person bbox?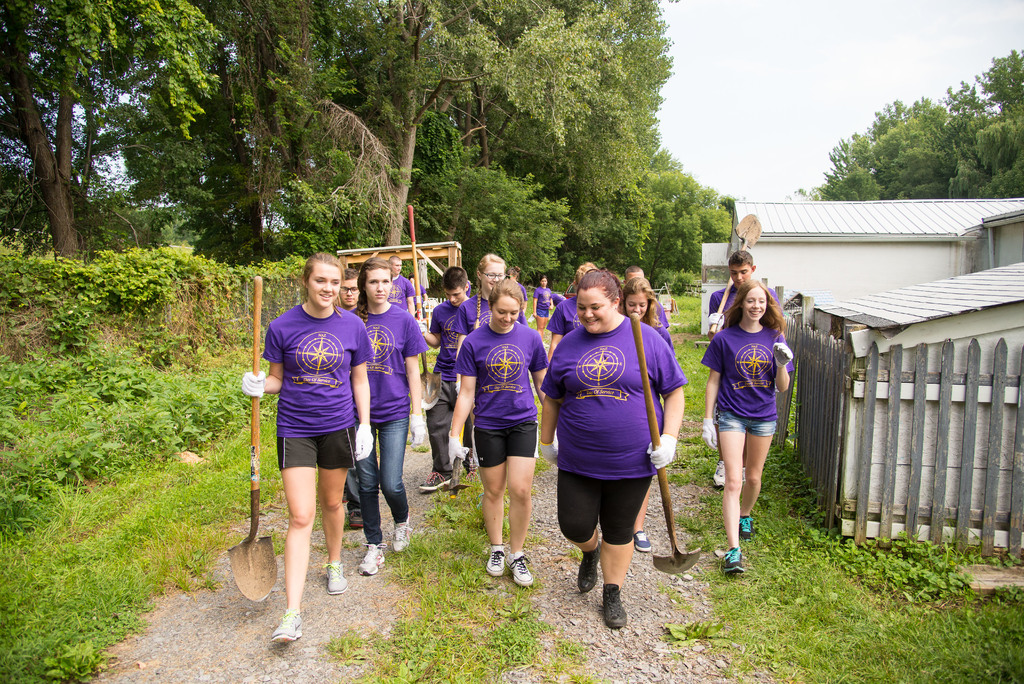
bbox(618, 279, 673, 352)
